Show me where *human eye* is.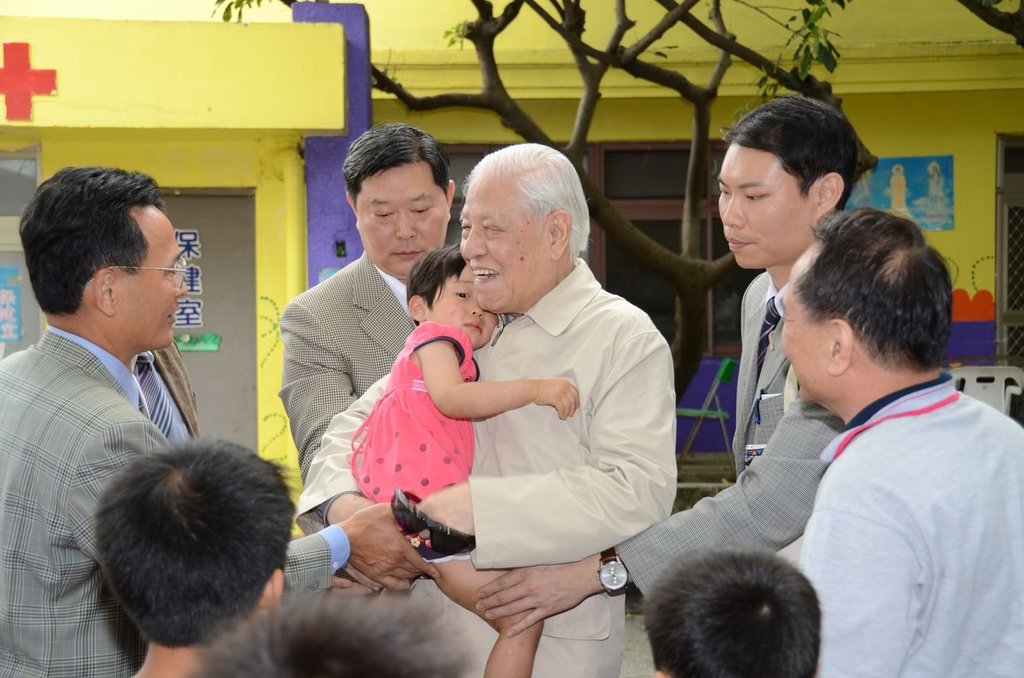
*human eye* is at (x1=451, y1=286, x2=467, y2=303).
